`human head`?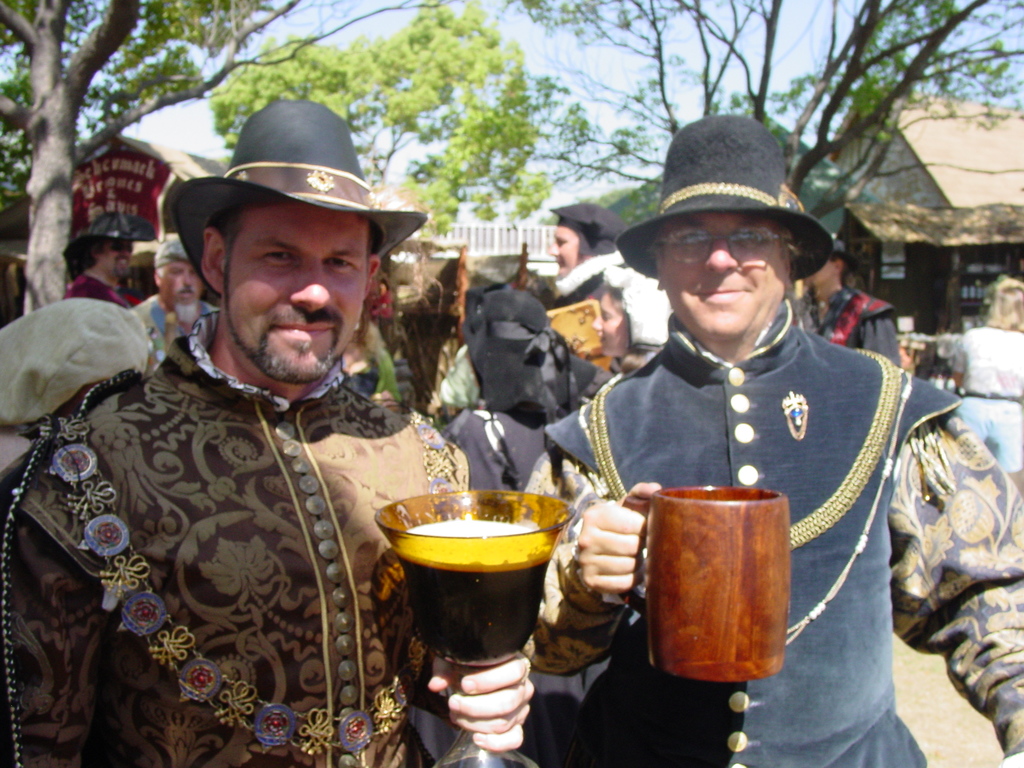
(x1=149, y1=236, x2=207, y2=304)
